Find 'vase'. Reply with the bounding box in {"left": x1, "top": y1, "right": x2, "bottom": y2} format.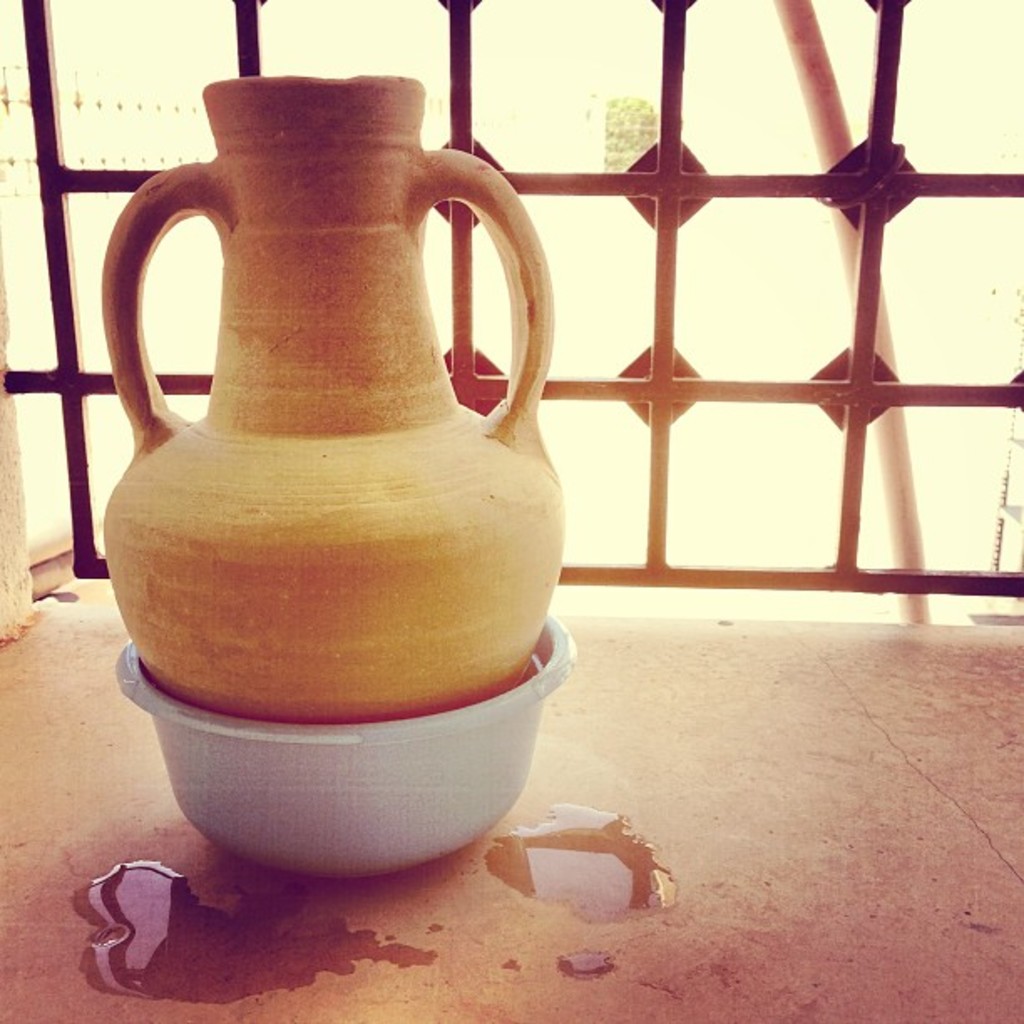
{"left": 102, "top": 67, "right": 566, "bottom": 716}.
